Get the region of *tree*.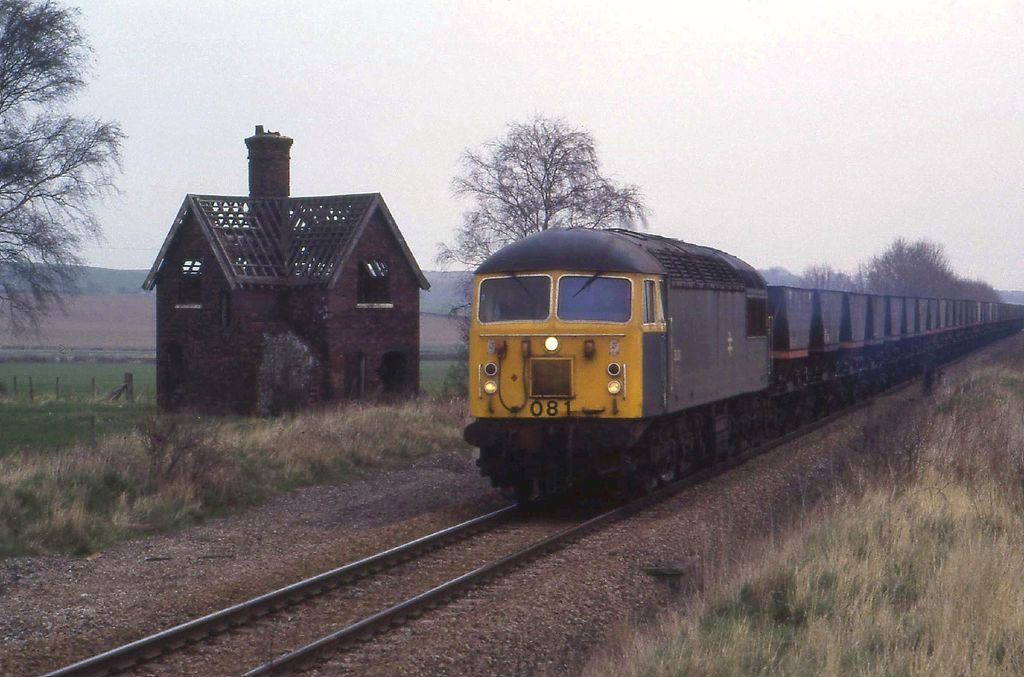
region(436, 118, 645, 384).
